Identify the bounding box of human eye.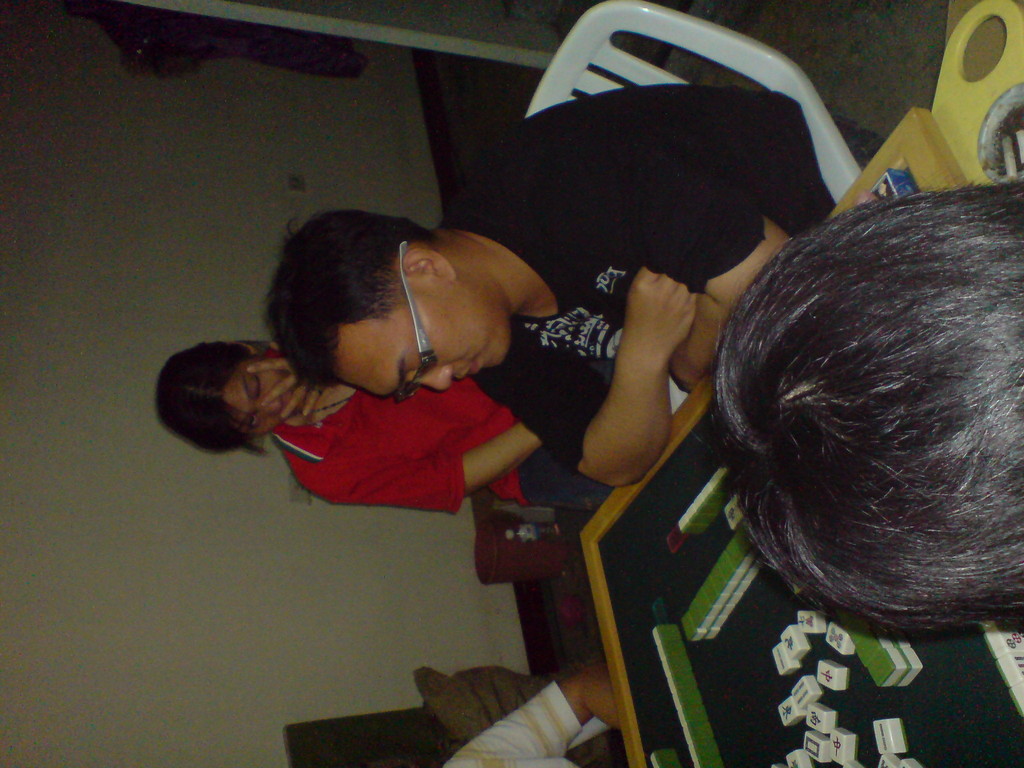
box(242, 369, 266, 399).
